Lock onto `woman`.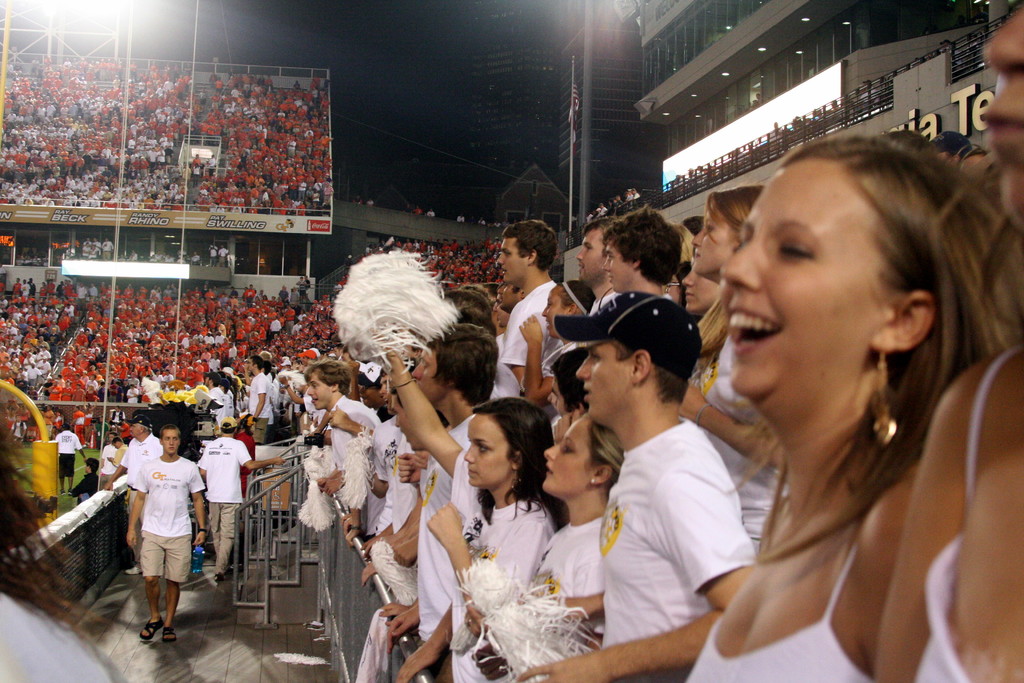
Locked: select_region(393, 395, 570, 682).
